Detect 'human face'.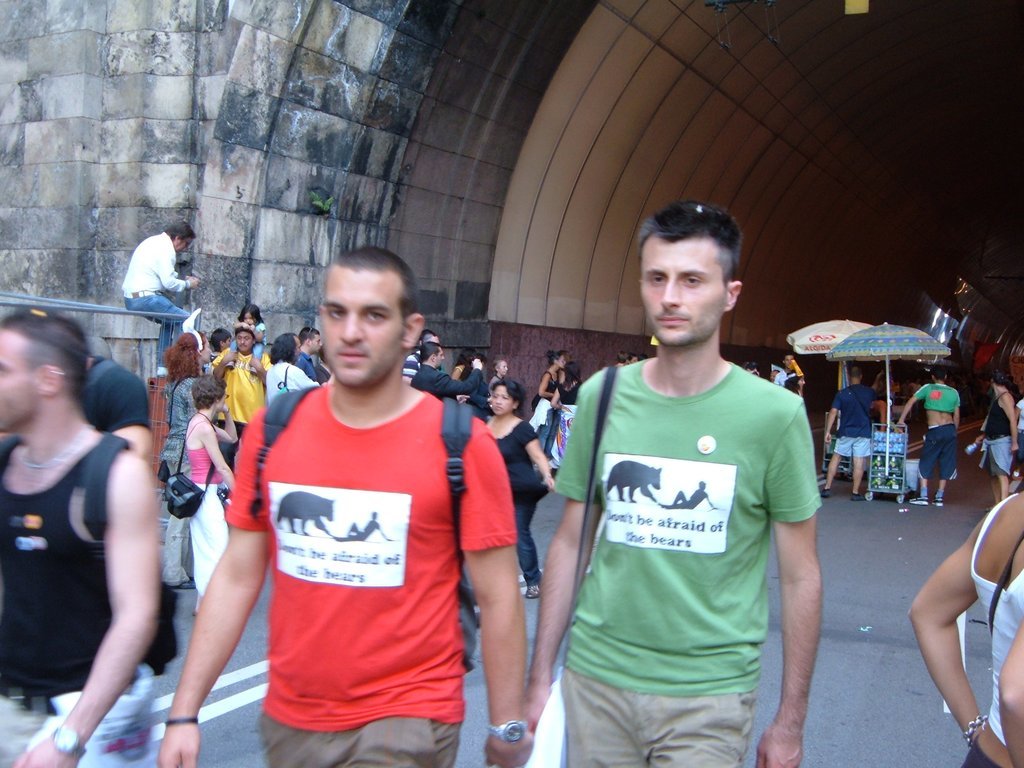
Detected at x1=0, y1=322, x2=36, y2=436.
